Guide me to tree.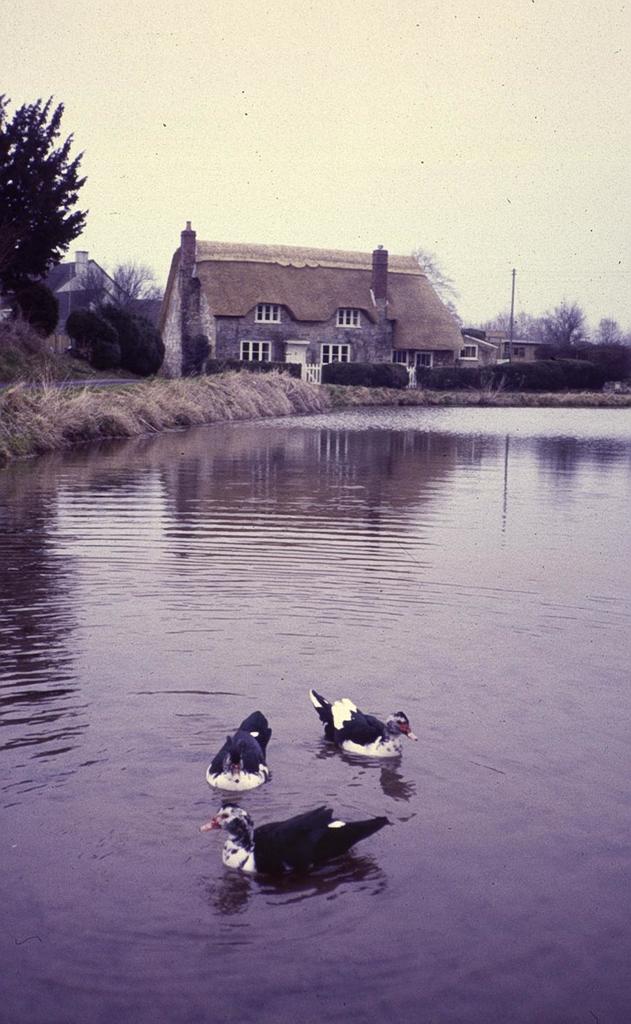
Guidance: Rect(1, 74, 89, 312).
